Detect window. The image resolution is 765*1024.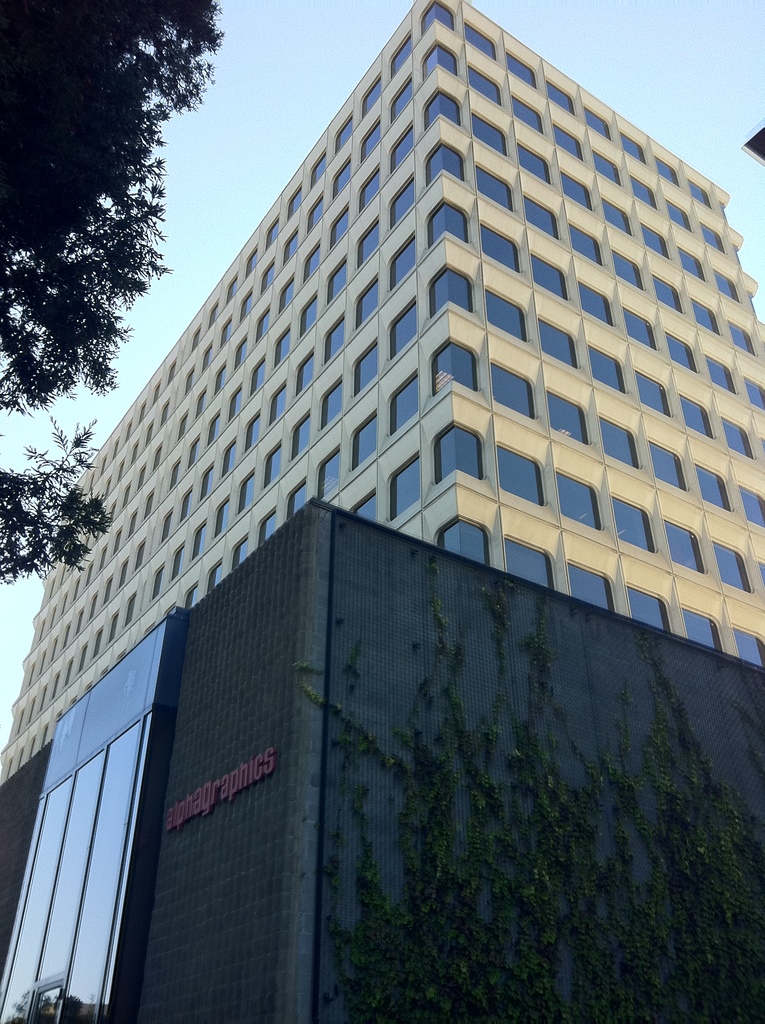
(left=504, top=536, right=555, bottom=590).
